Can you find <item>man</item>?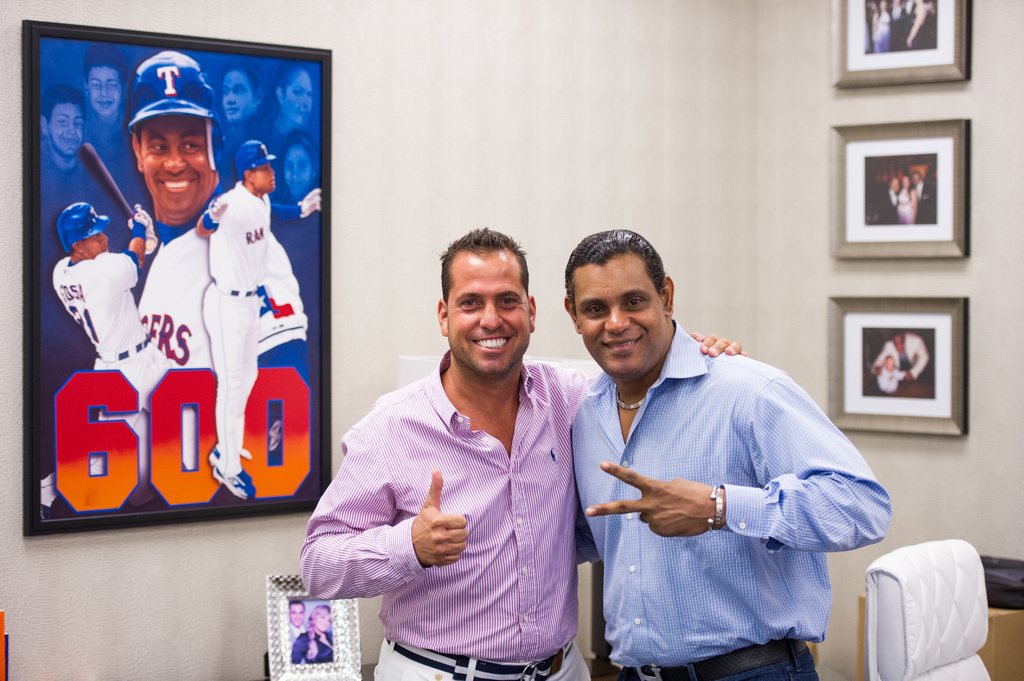
Yes, bounding box: 195 131 304 494.
